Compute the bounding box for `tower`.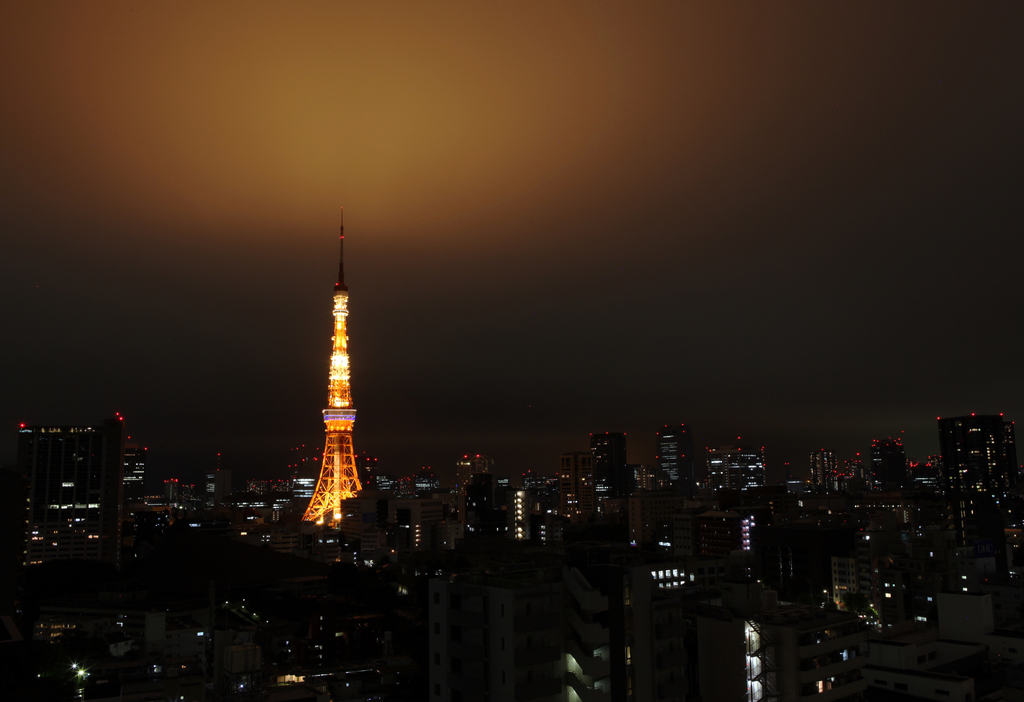
detection(298, 207, 365, 530).
